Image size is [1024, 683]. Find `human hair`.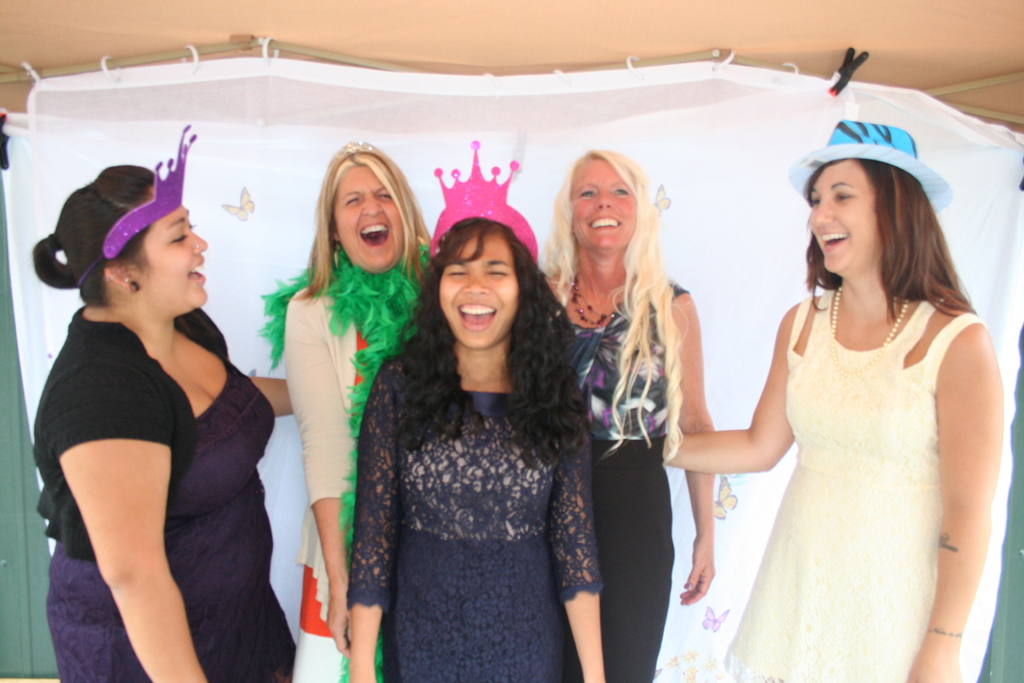
BBox(31, 165, 161, 310).
